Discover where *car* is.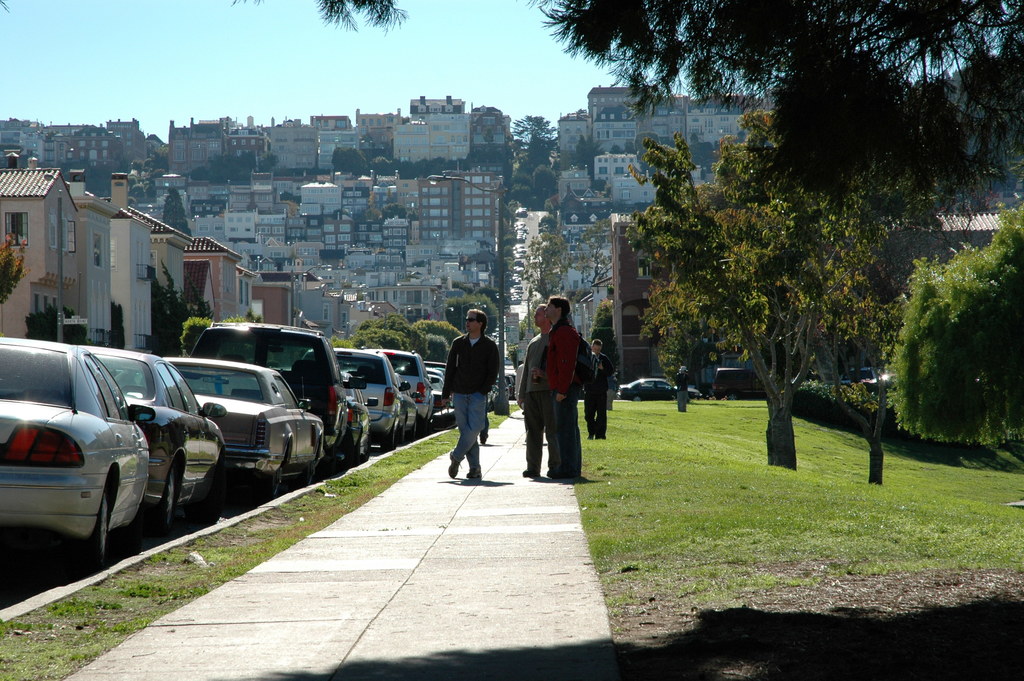
Discovered at {"x1": 620, "y1": 368, "x2": 693, "y2": 404}.
